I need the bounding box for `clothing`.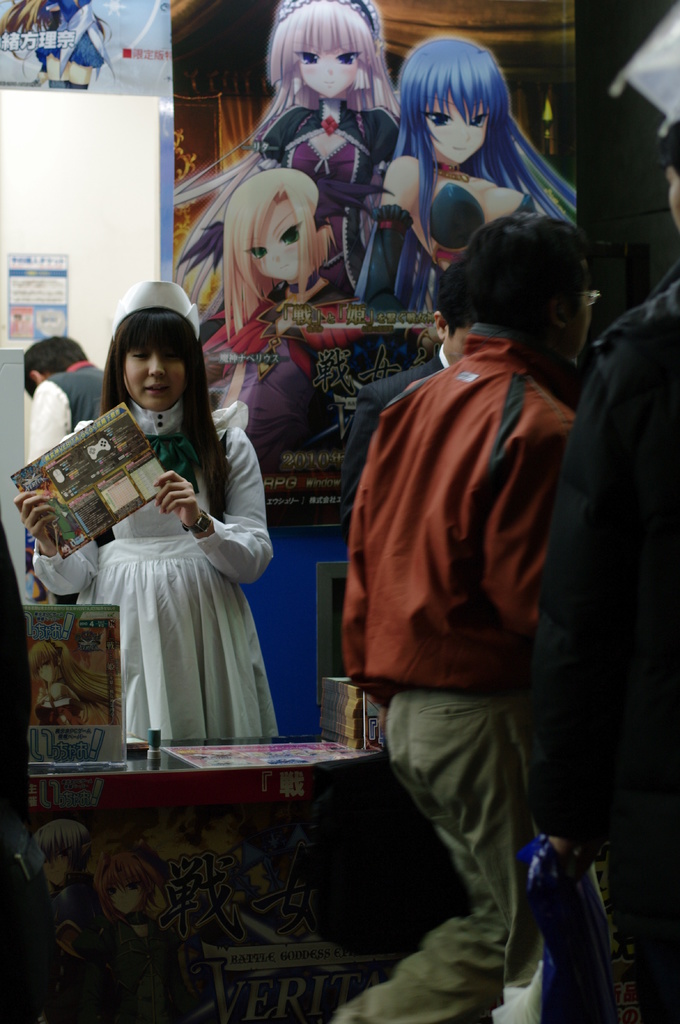
Here it is: bbox=(8, 362, 120, 588).
